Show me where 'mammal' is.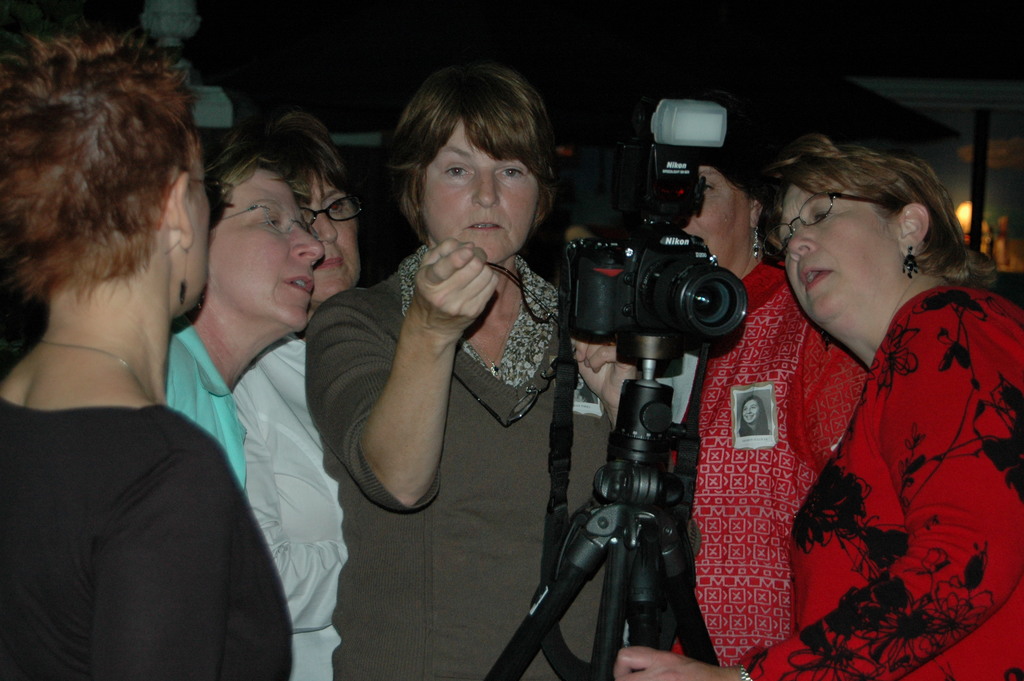
'mammal' is at region(616, 126, 1023, 680).
